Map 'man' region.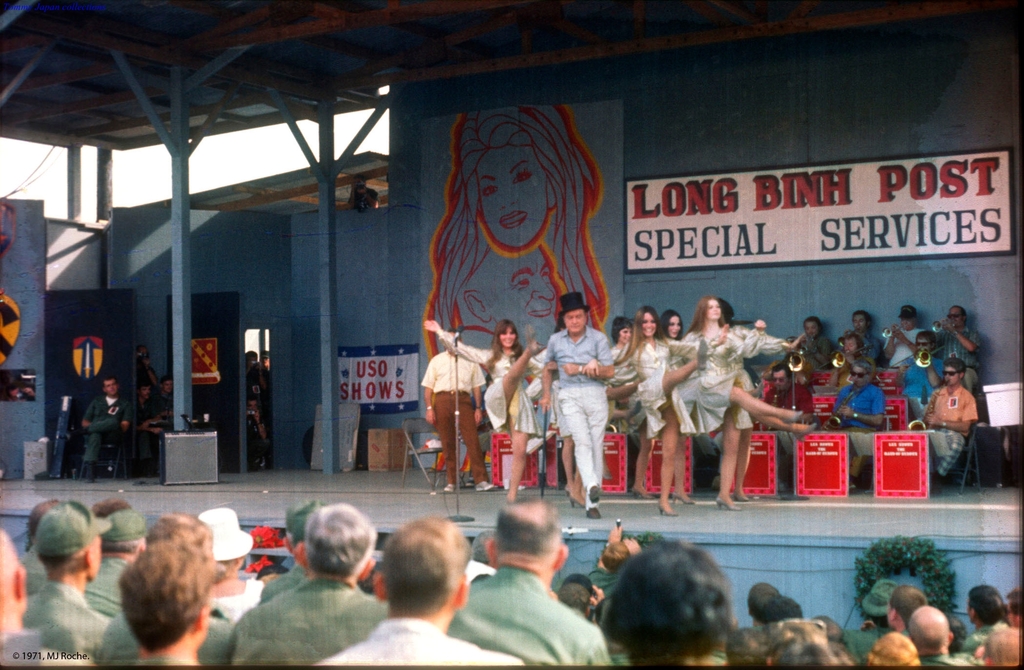
Mapped to detection(886, 583, 926, 630).
